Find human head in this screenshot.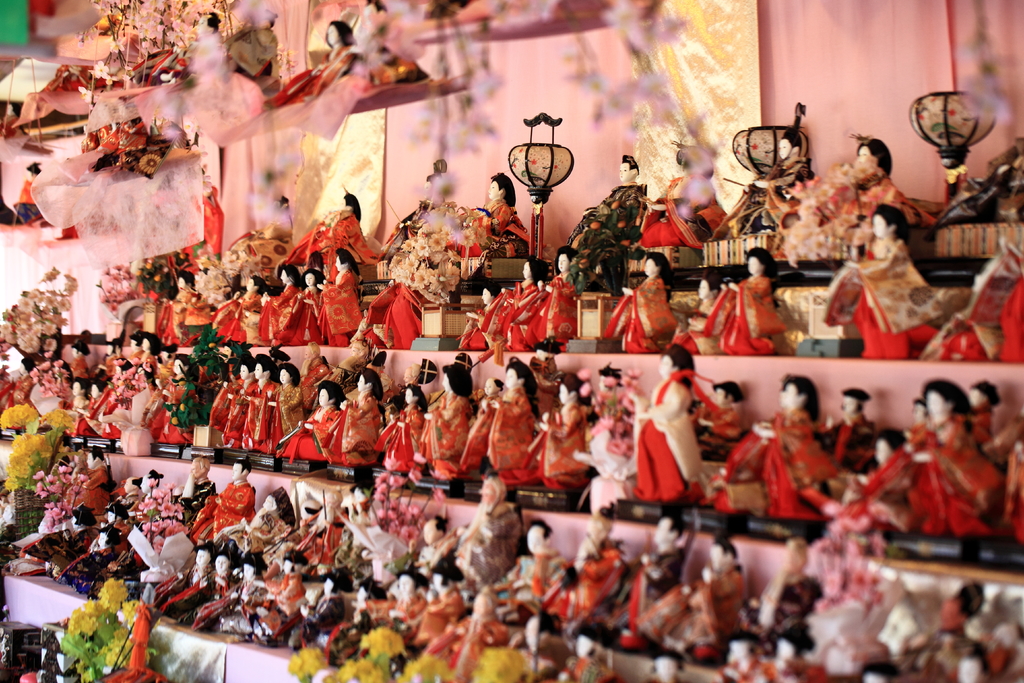
The bounding box for human head is 195 541 214 565.
